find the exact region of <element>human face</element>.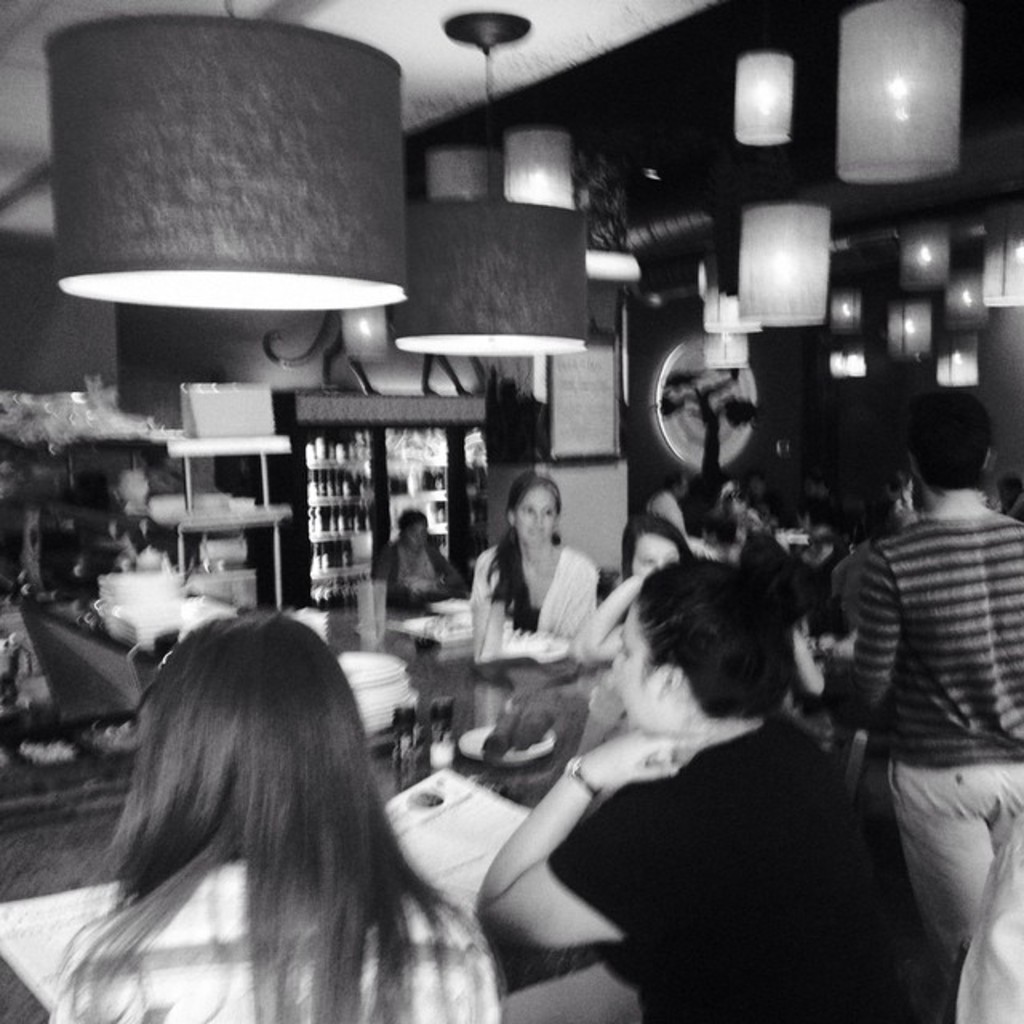
Exact region: 517/482/563/552.
